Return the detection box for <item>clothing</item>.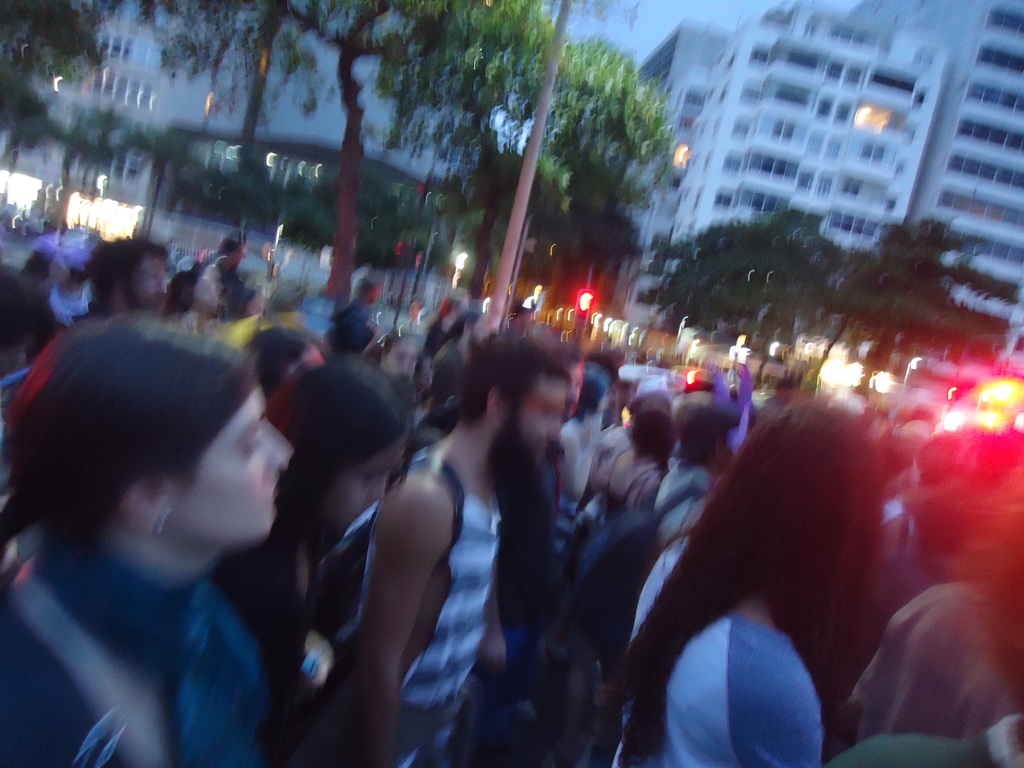
bbox=[52, 277, 102, 322].
